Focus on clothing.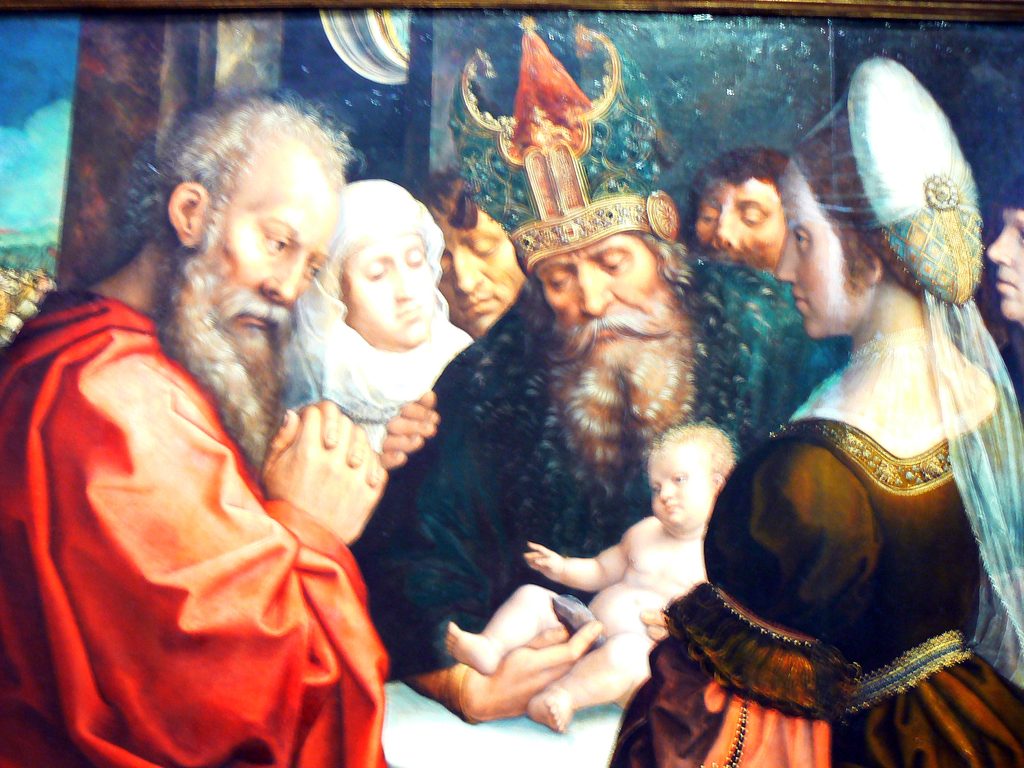
Focused at crop(280, 277, 622, 767).
